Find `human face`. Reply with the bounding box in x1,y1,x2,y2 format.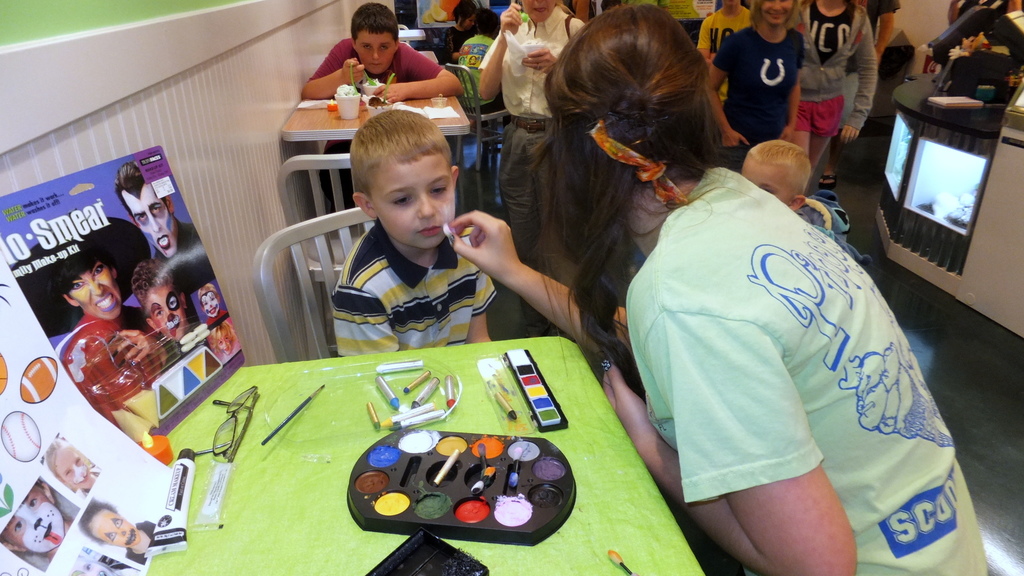
356,23,402,79.
